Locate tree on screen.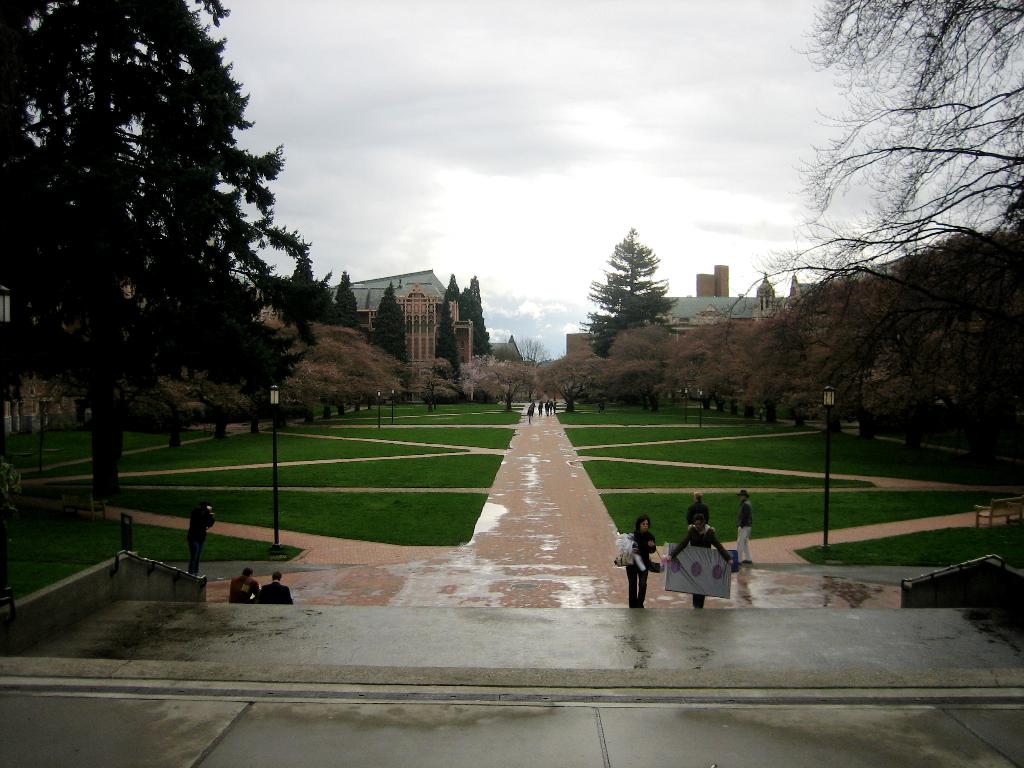
On screen at (left=337, top=273, right=355, bottom=328).
